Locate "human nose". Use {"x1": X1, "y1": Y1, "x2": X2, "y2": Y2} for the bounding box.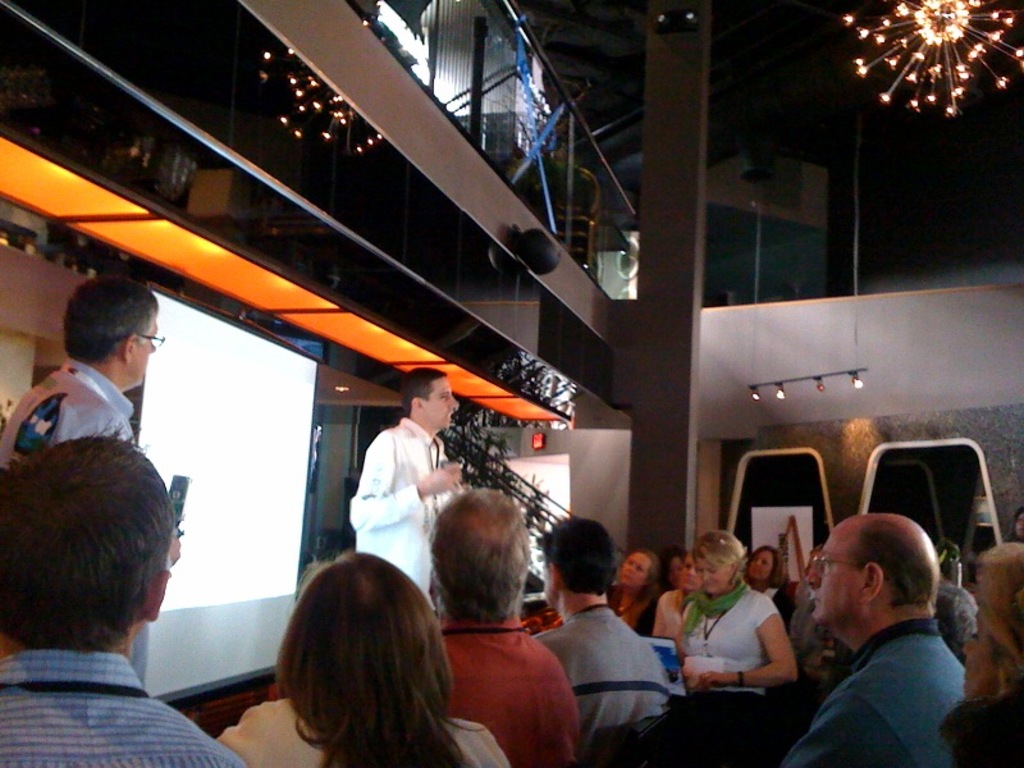
{"x1": 150, "y1": 342, "x2": 156, "y2": 352}.
